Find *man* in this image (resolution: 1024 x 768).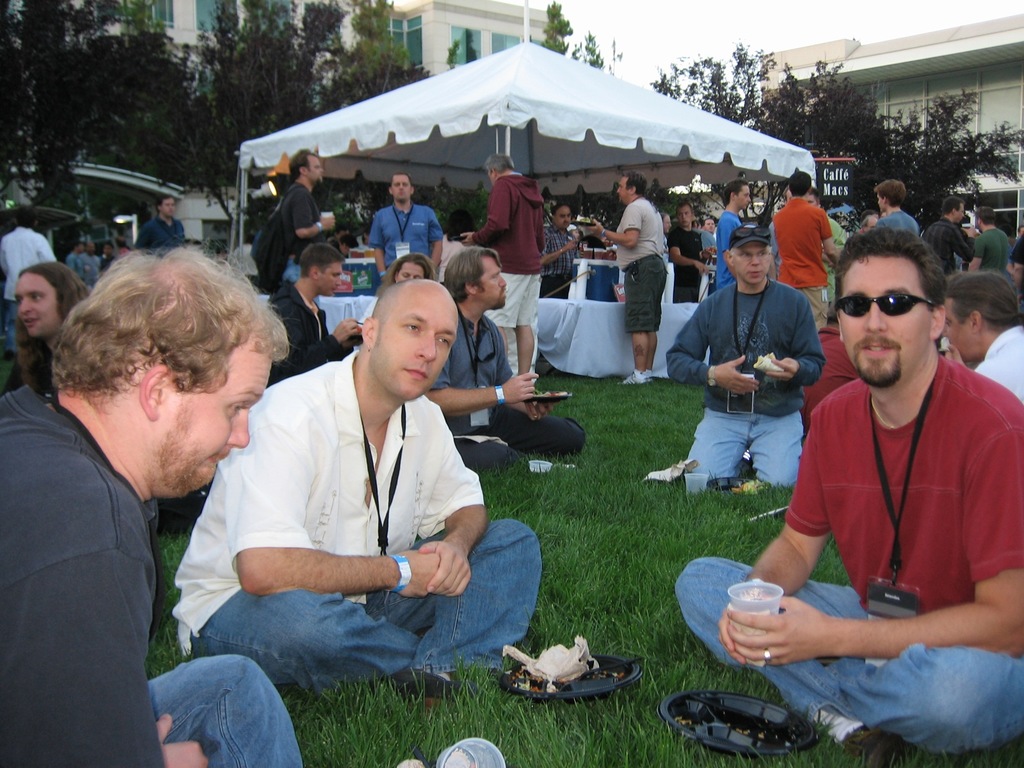
1:204:56:353.
